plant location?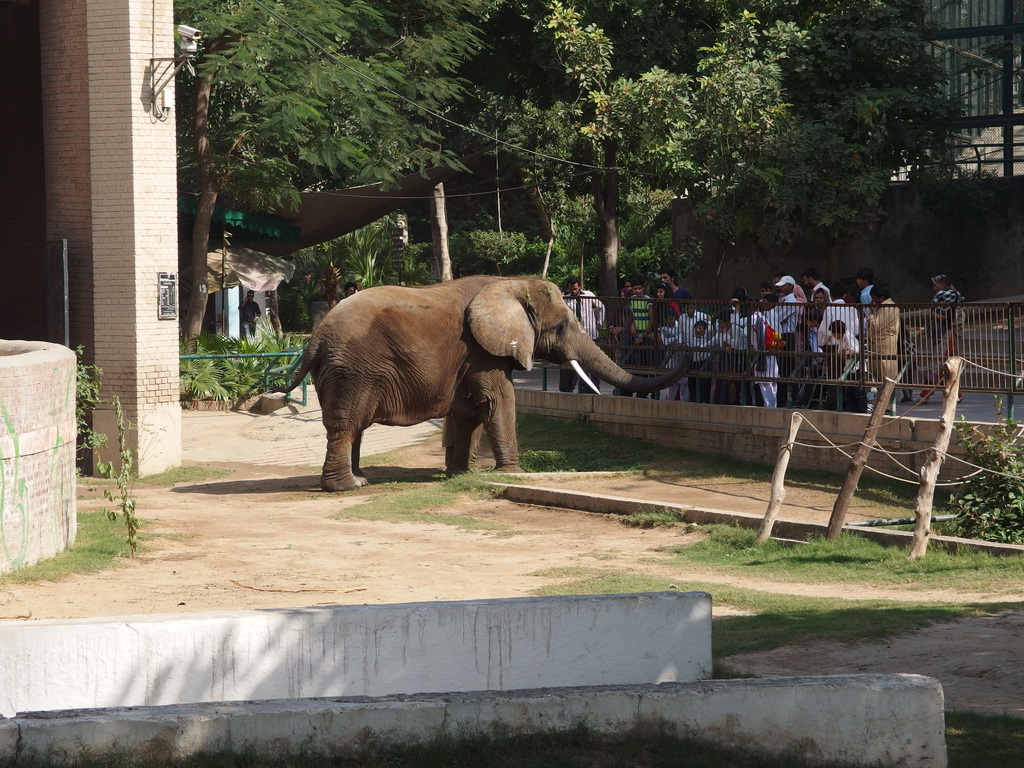
(x1=0, y1=506, x2=149, y2=594)
